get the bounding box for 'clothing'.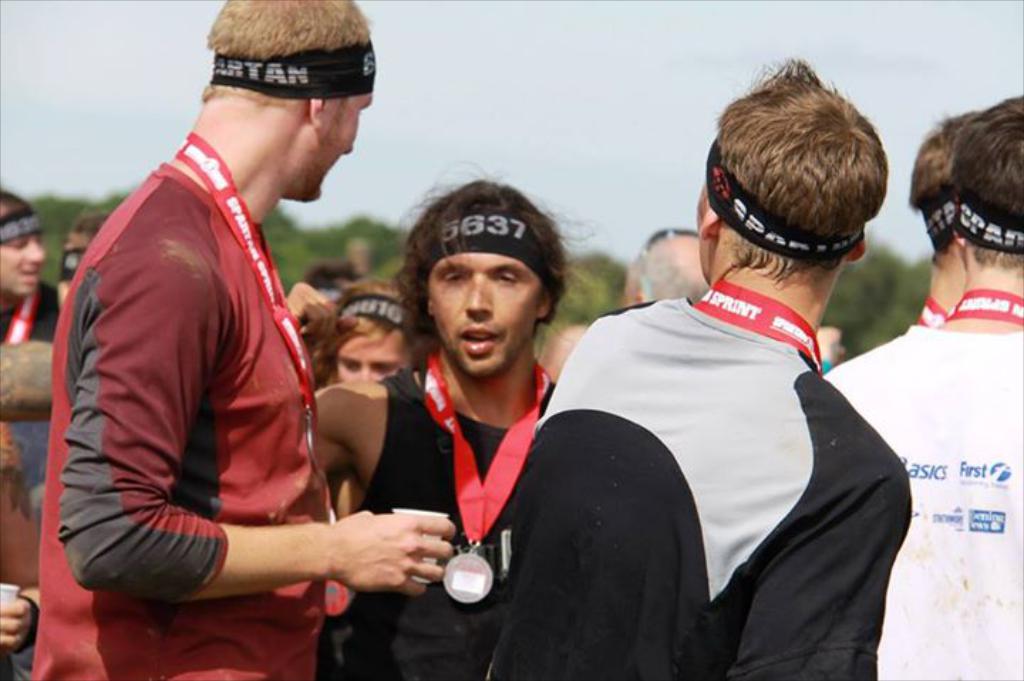
BBox(1, 274, 63, 338).
